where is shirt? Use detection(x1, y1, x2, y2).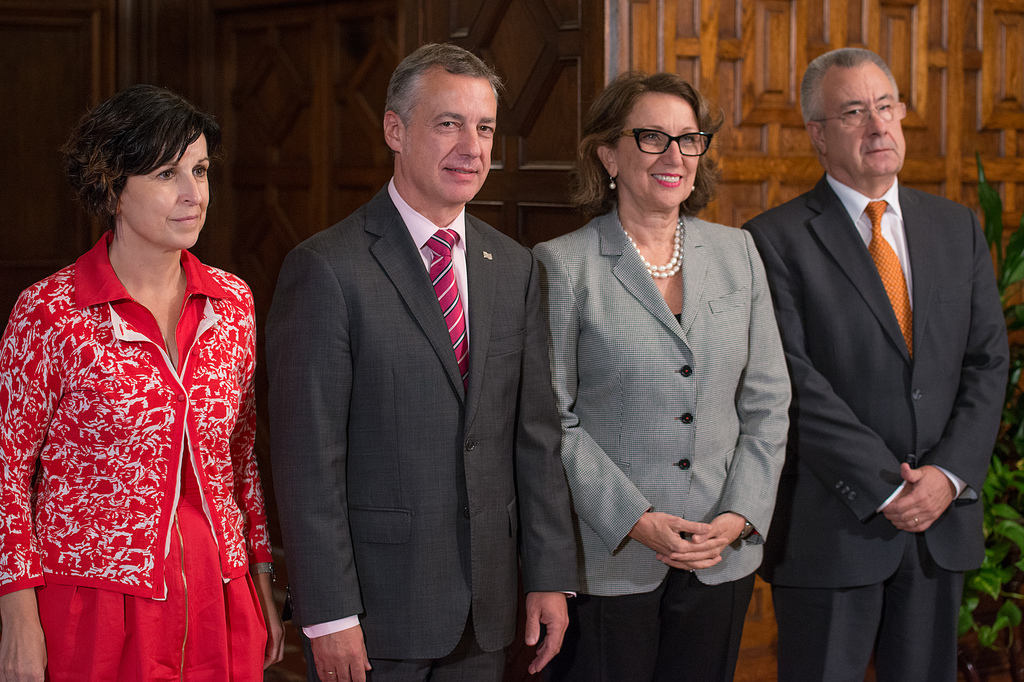
detection(826, 173, 913, 315).
